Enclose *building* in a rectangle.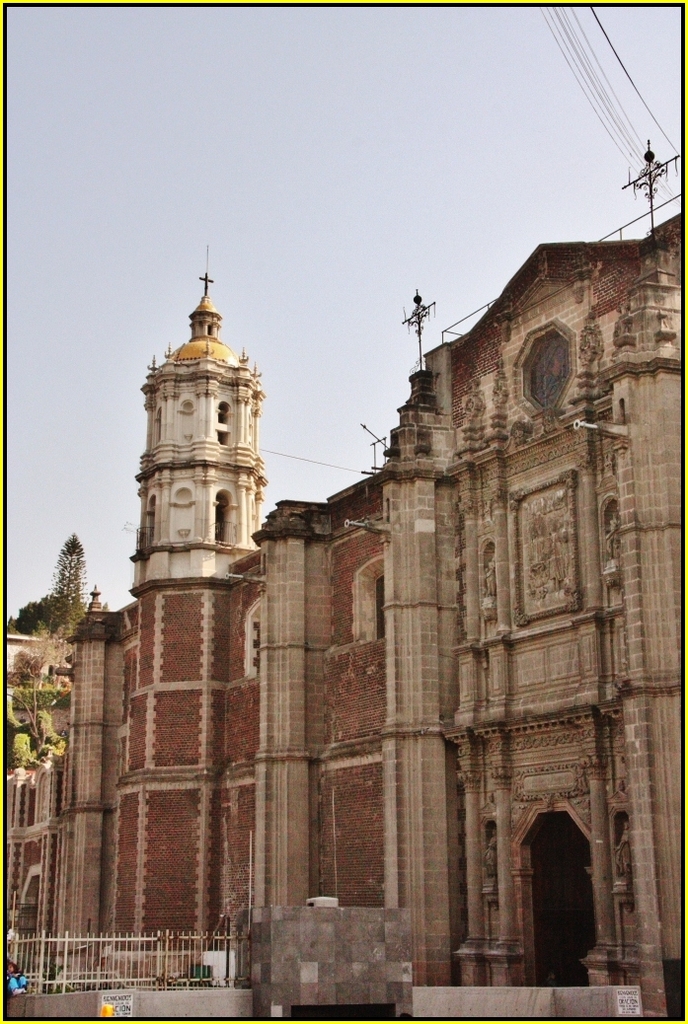
0, 139, 684, 1013.
